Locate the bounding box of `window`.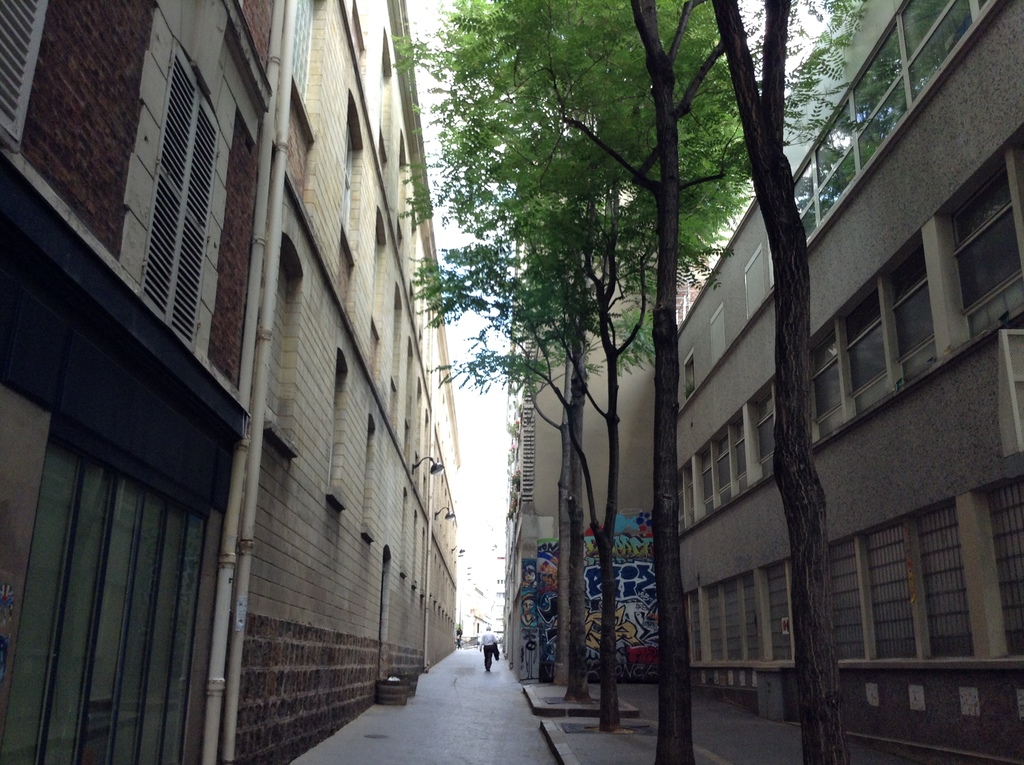
Bounding box: <box>681,352,692,407</box>.
